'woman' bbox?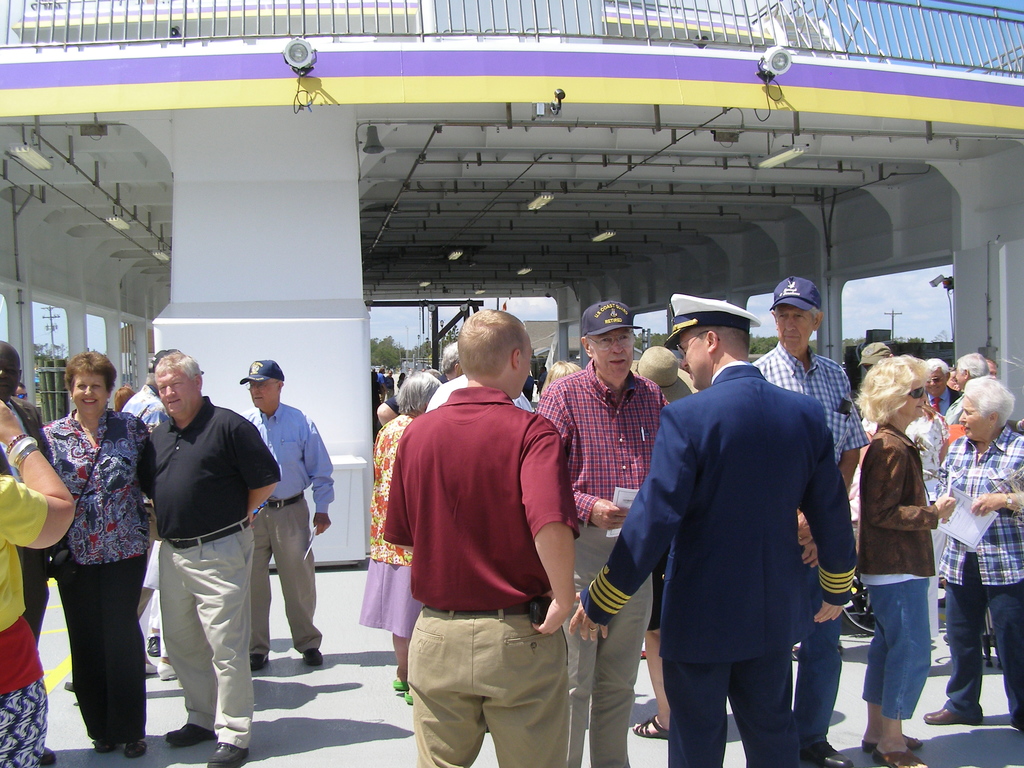
pyautogui.locateOnScreen(931, 372, 1023, 734)
